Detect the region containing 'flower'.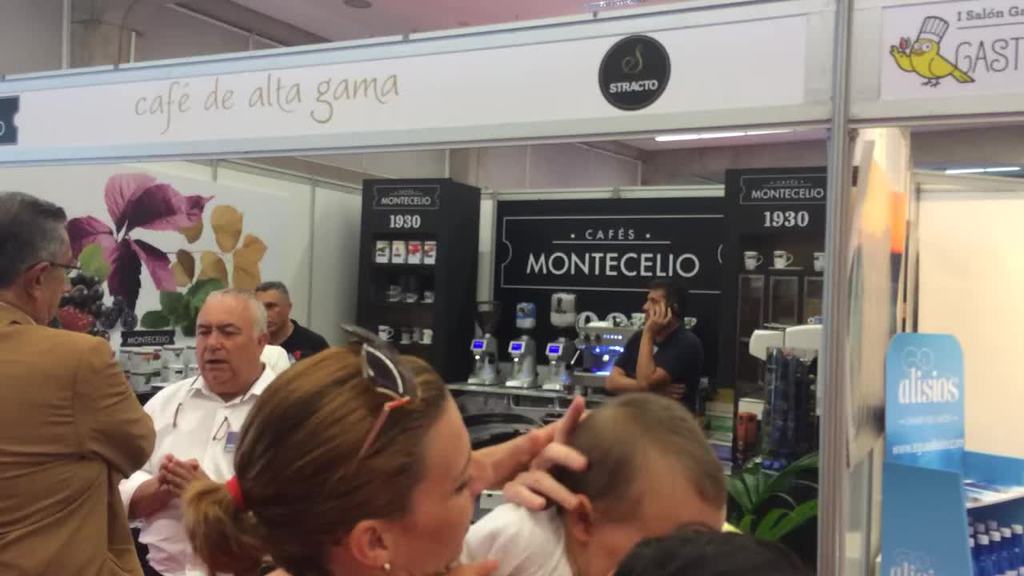
70 172 213 299.
